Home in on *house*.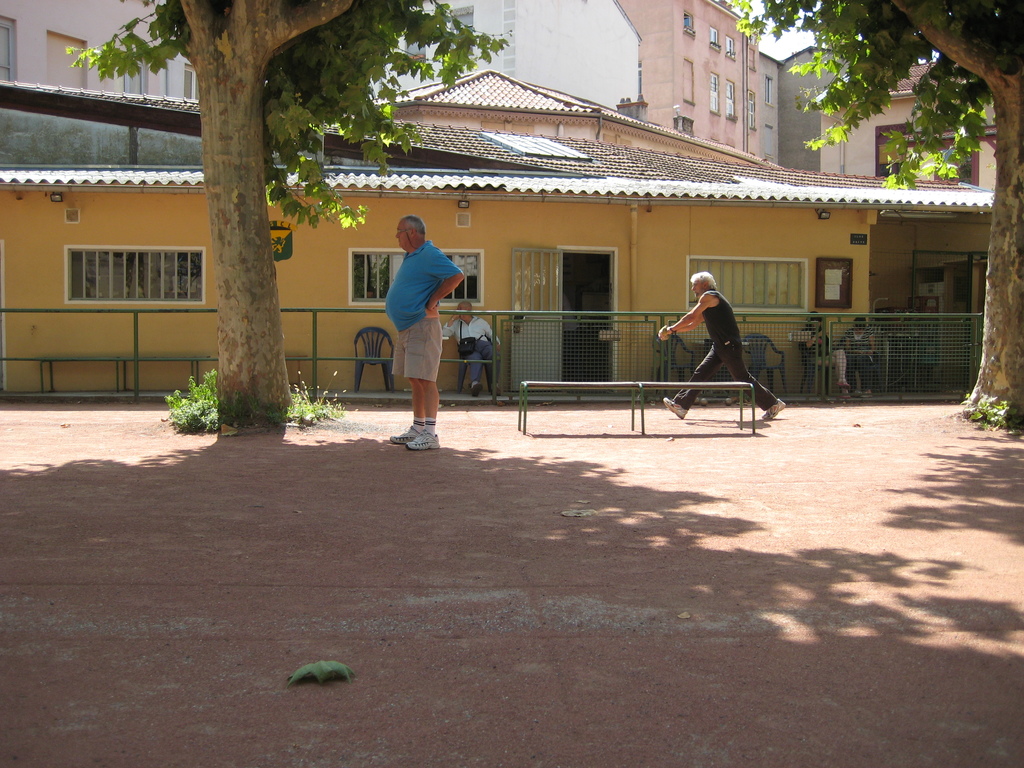
Homed in at 71/61/984/436.
